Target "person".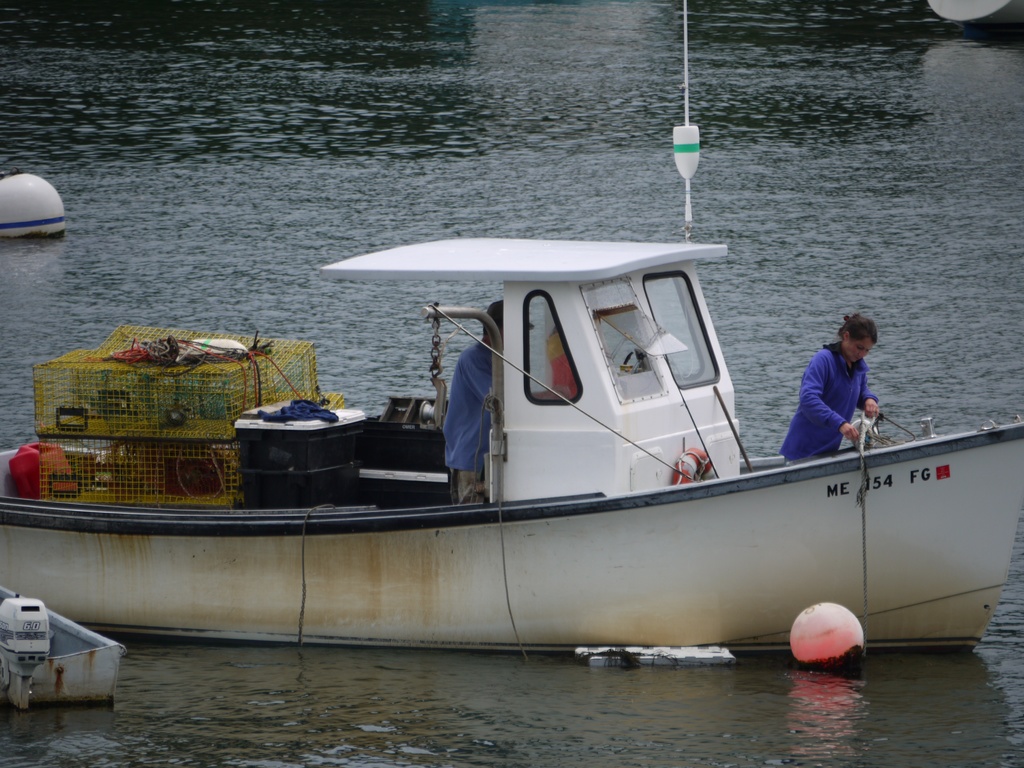
Target region: {"x1": 444, "y1": 300, "x2": 531, "y2": 500}.
